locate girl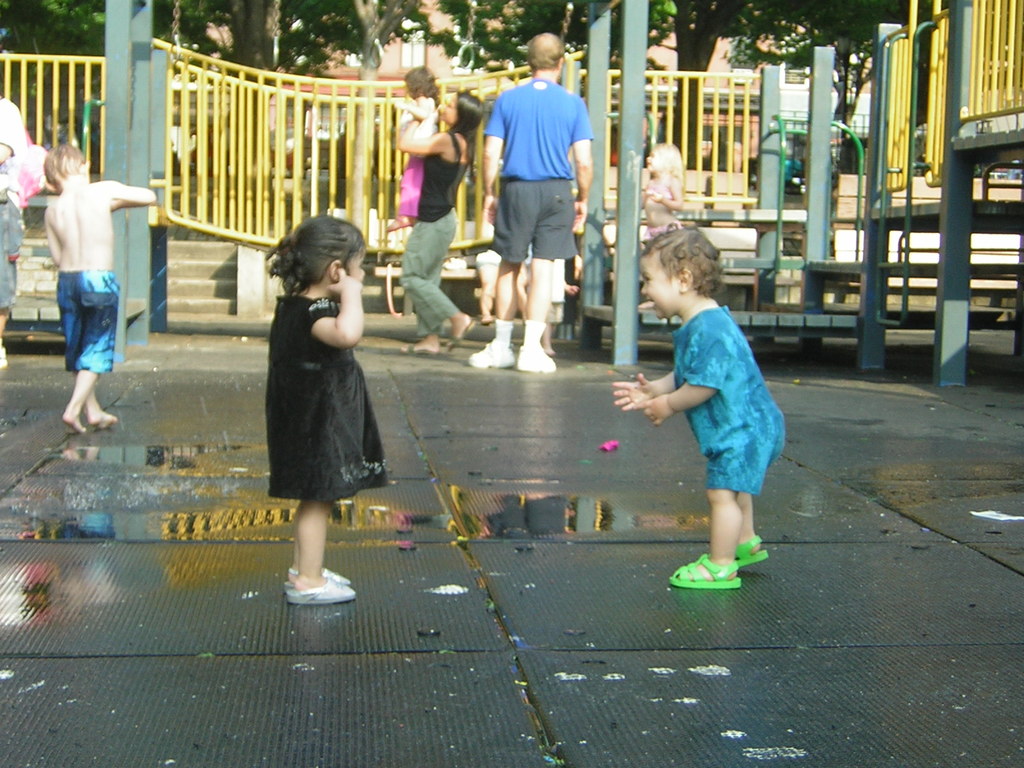
x1=608 y1=223 x2=787 y2=584
